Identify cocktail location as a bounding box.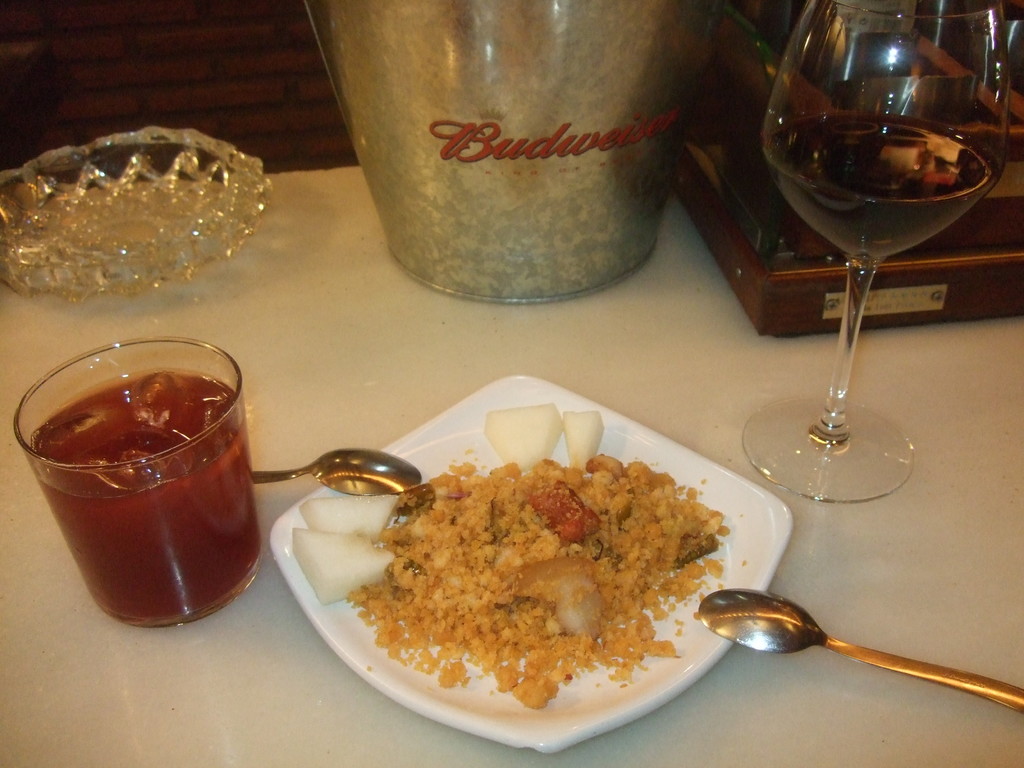
(743, 0, 1011, 508).
